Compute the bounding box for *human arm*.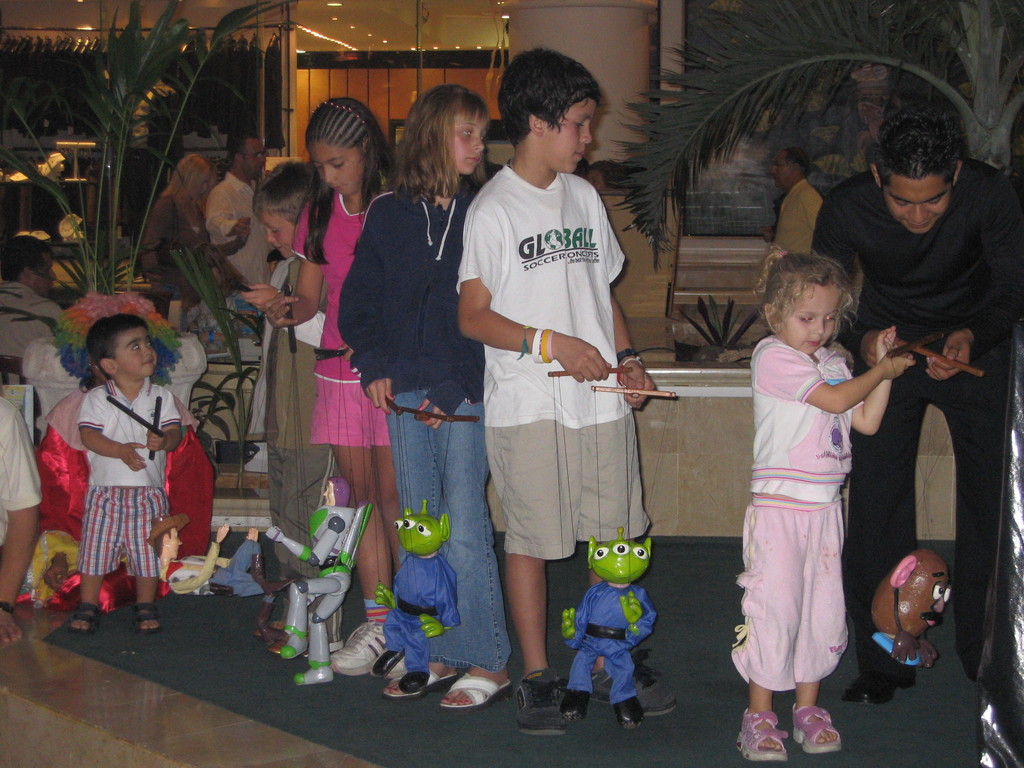
(916, 173, 1023, 388).
